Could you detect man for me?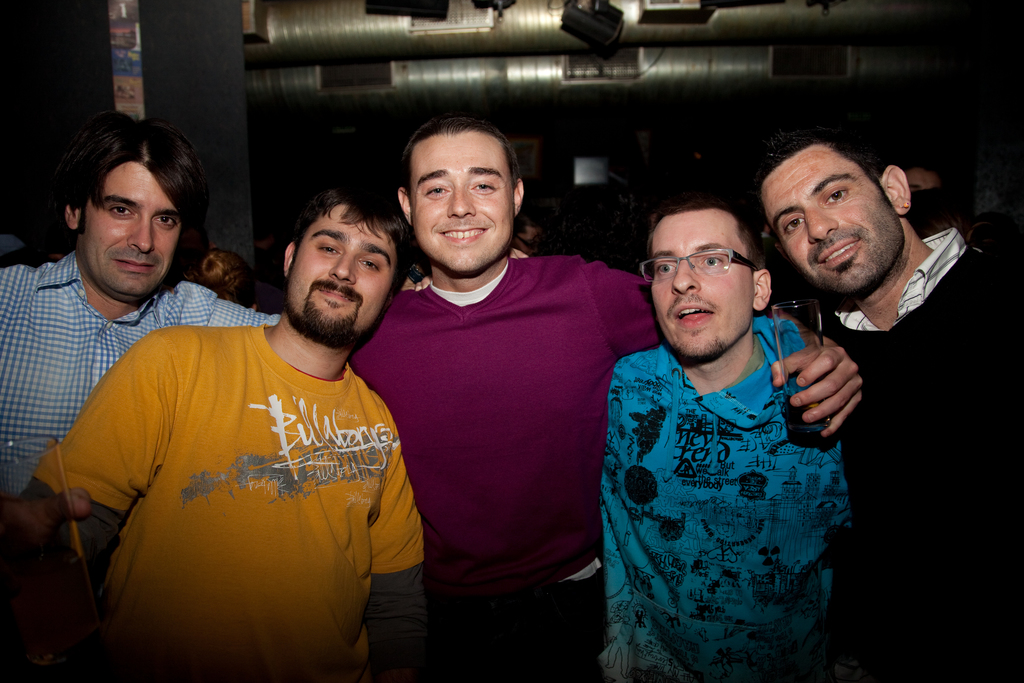
Detection result: select_region(739, 111, 1023, 682).
